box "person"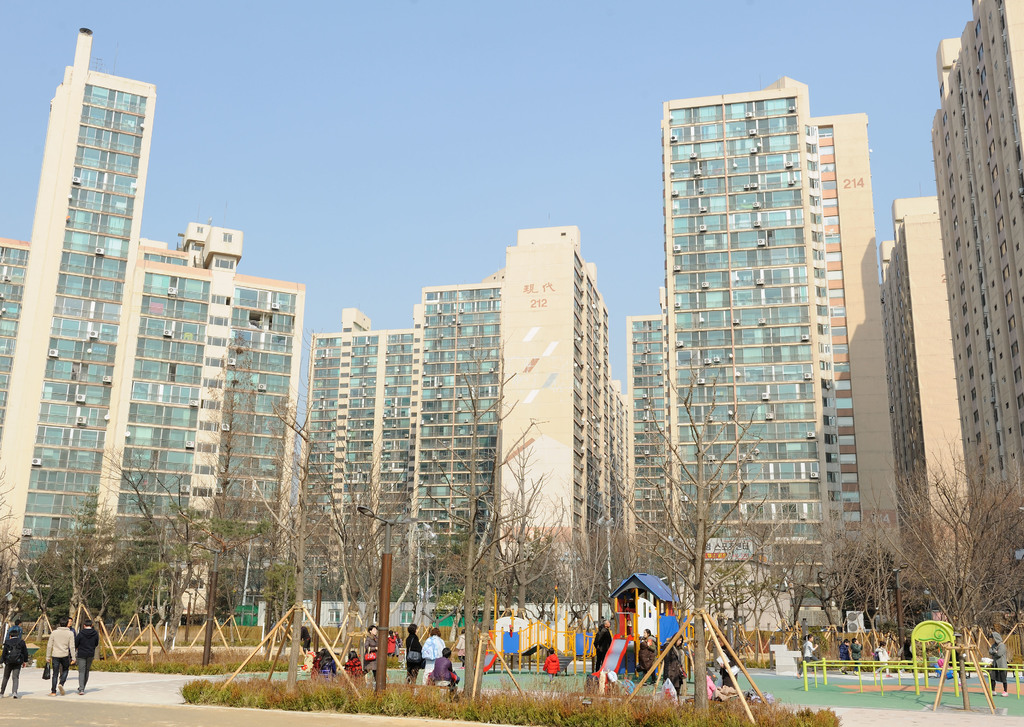
bbox(593, 617, 613, 673)
